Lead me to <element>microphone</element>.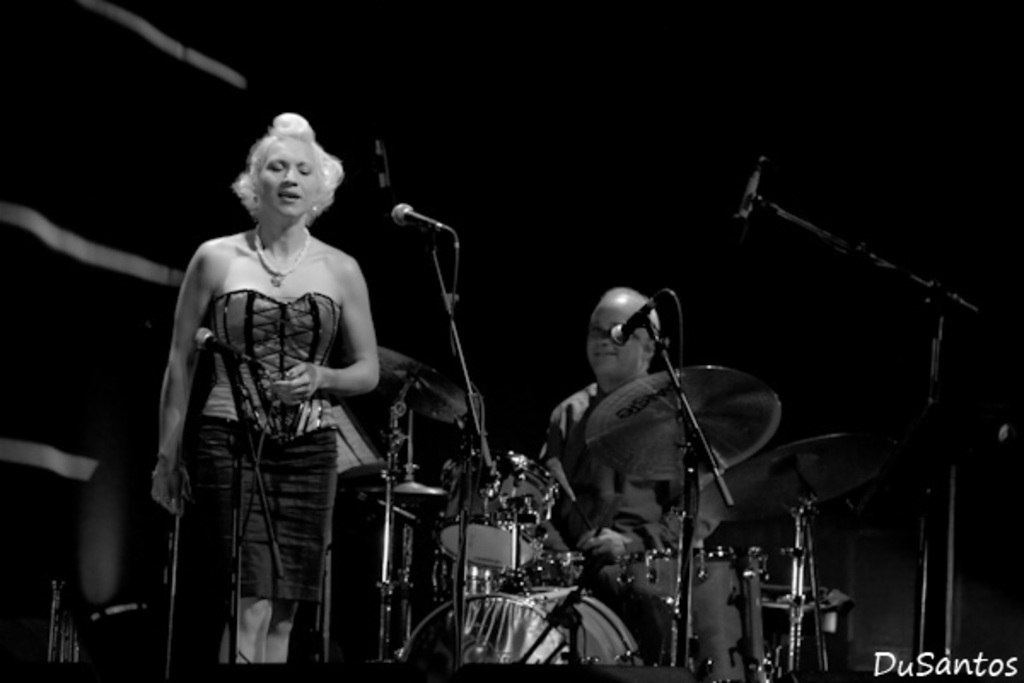
Lead to (x1=608, y1=290, x2=667, y2=348).
